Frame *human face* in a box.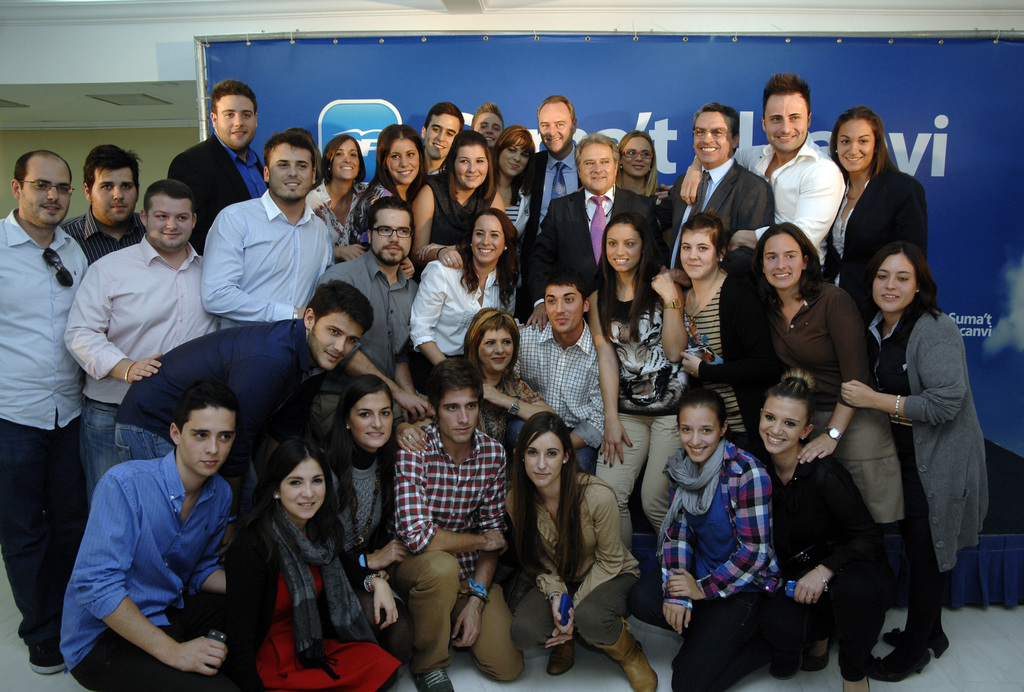
<bbox>765, 97, 808, 152</bbox>.
